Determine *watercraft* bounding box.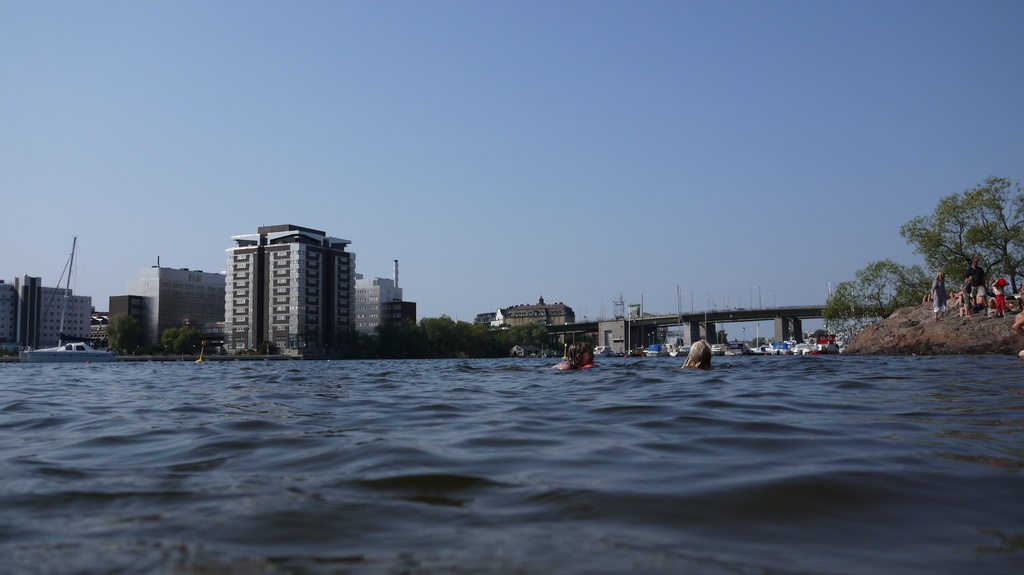
Determined: {"x1": 799, "y1": 335, "x2": 844, "y2": 357}.
